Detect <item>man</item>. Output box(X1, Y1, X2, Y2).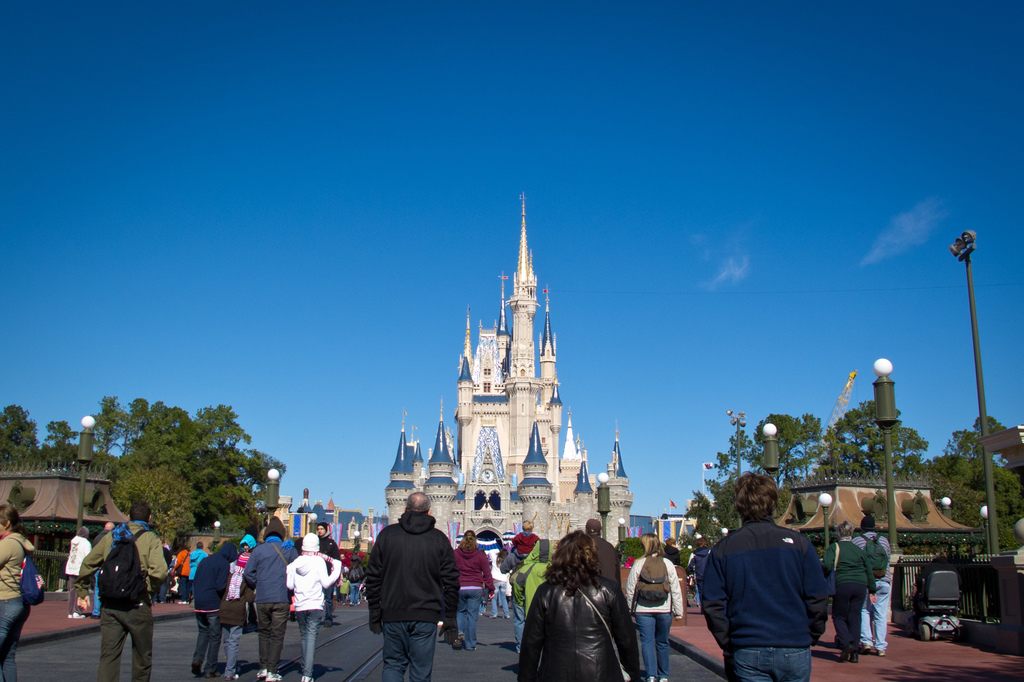
box(76, 502, 168, 681).
